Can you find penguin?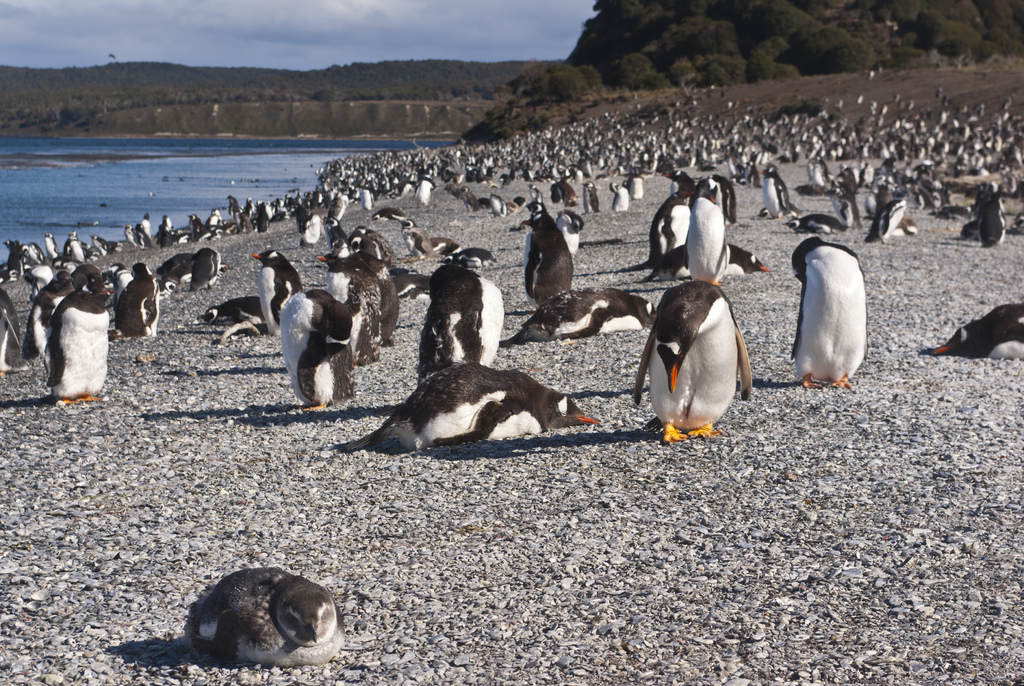
Yes, bounding box: 646, 179, 696, 256.
